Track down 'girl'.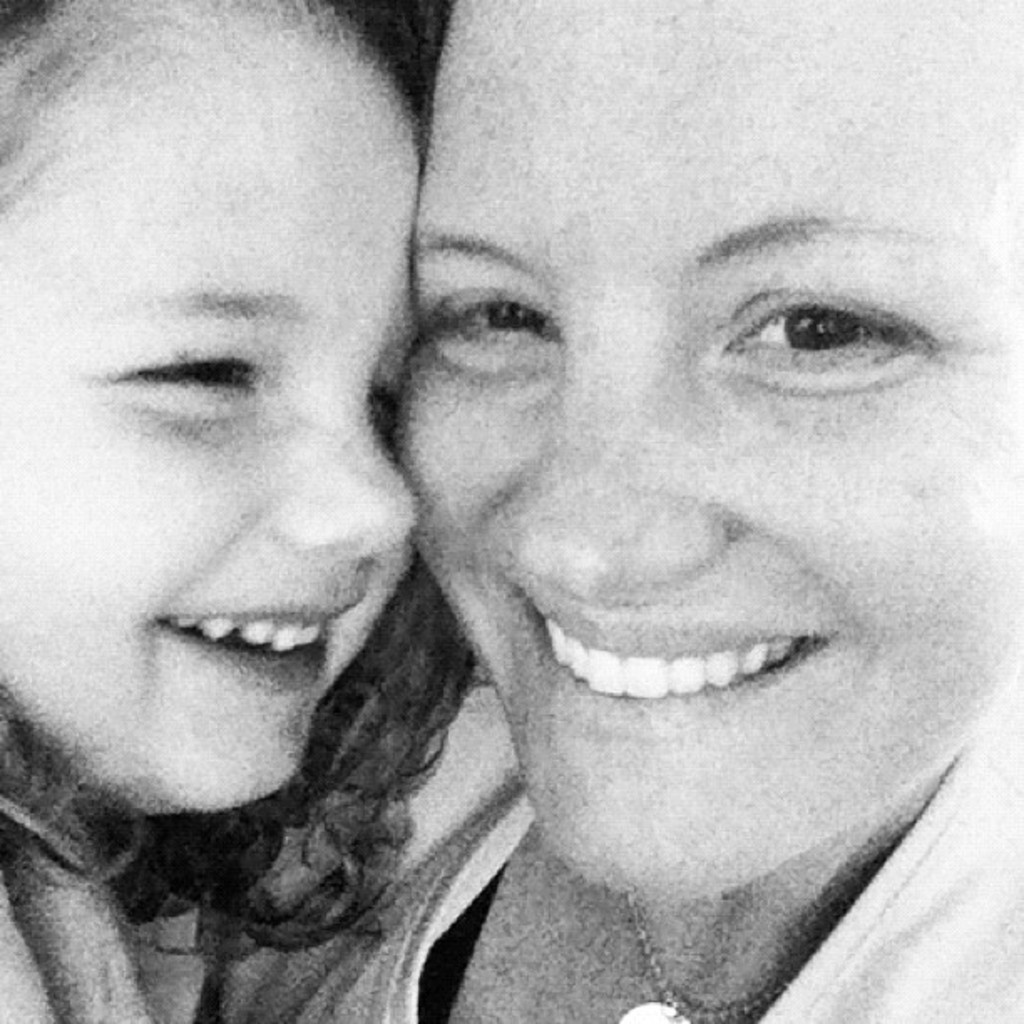
Tracked to x1=0 y1=0 x2=460 y2=1022.
